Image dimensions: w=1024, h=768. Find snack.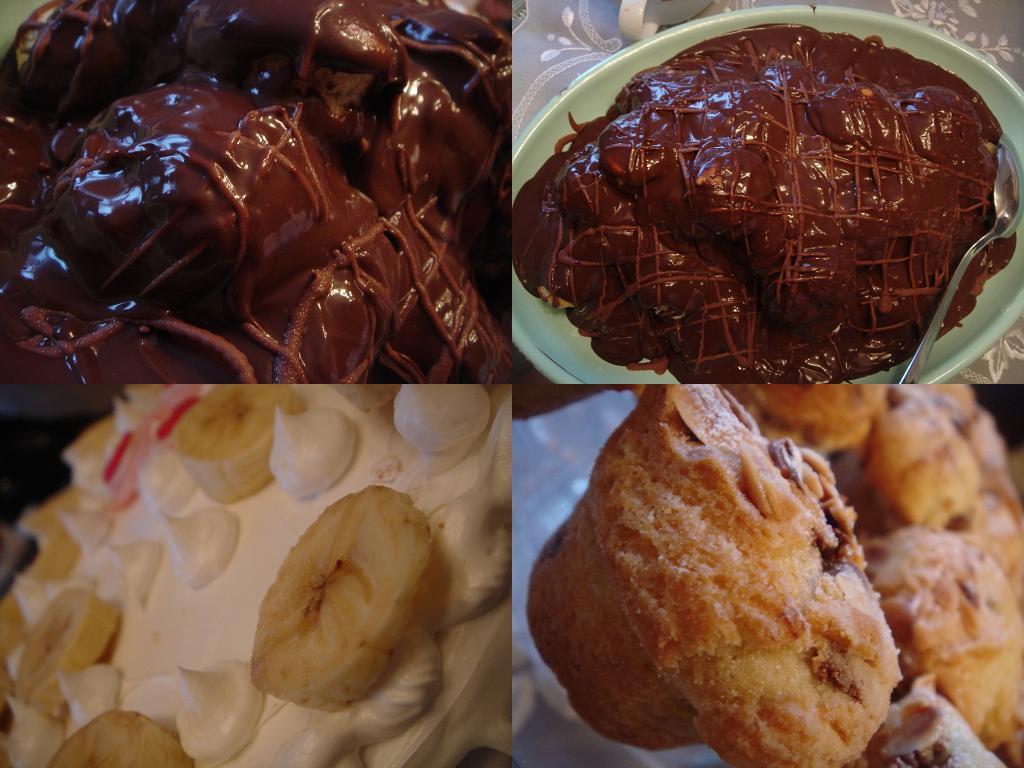
{"left": 516, "top": 23, "right": 1016, "bottom": 382}.
